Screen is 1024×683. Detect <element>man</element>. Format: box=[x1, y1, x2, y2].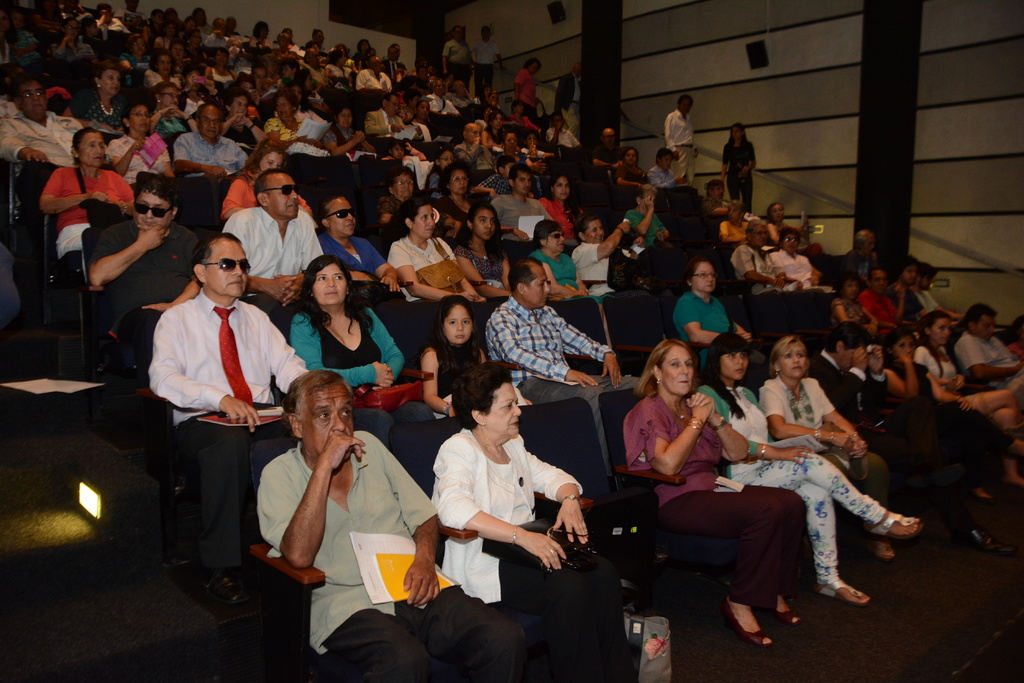
box=[485, 255, 644, 473].
